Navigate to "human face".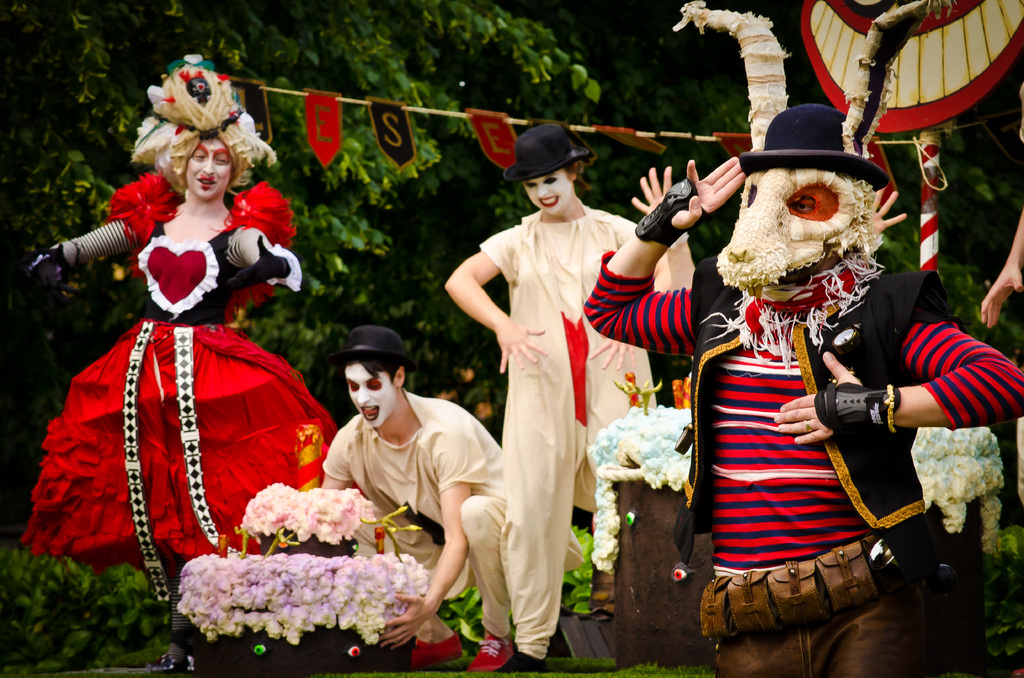
Navigation target: BBox(525, 171, 569, 214).
